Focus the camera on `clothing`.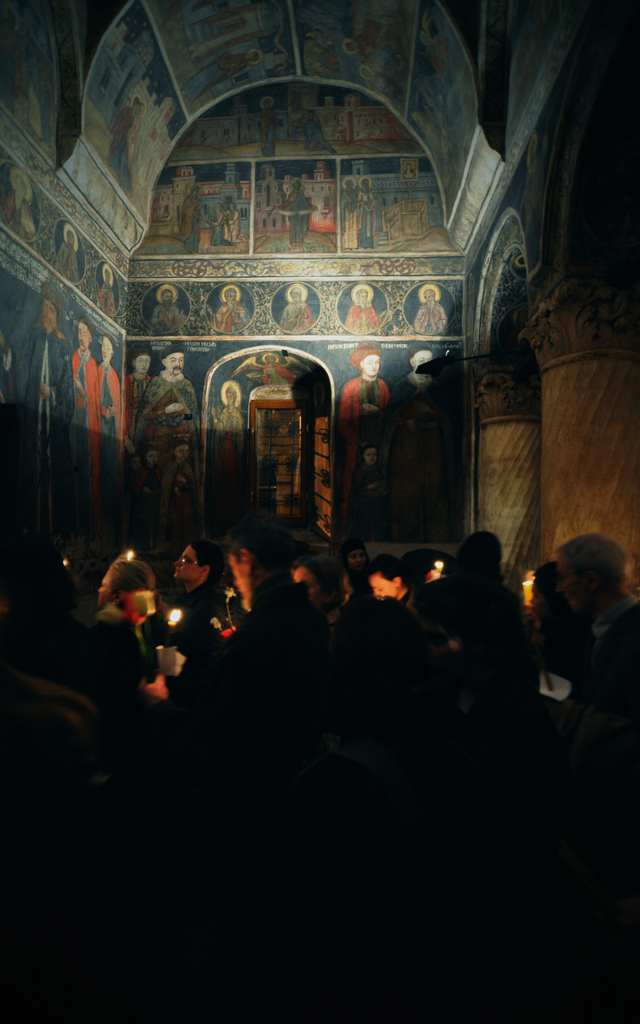
Focus region: [149,367,207,481].
